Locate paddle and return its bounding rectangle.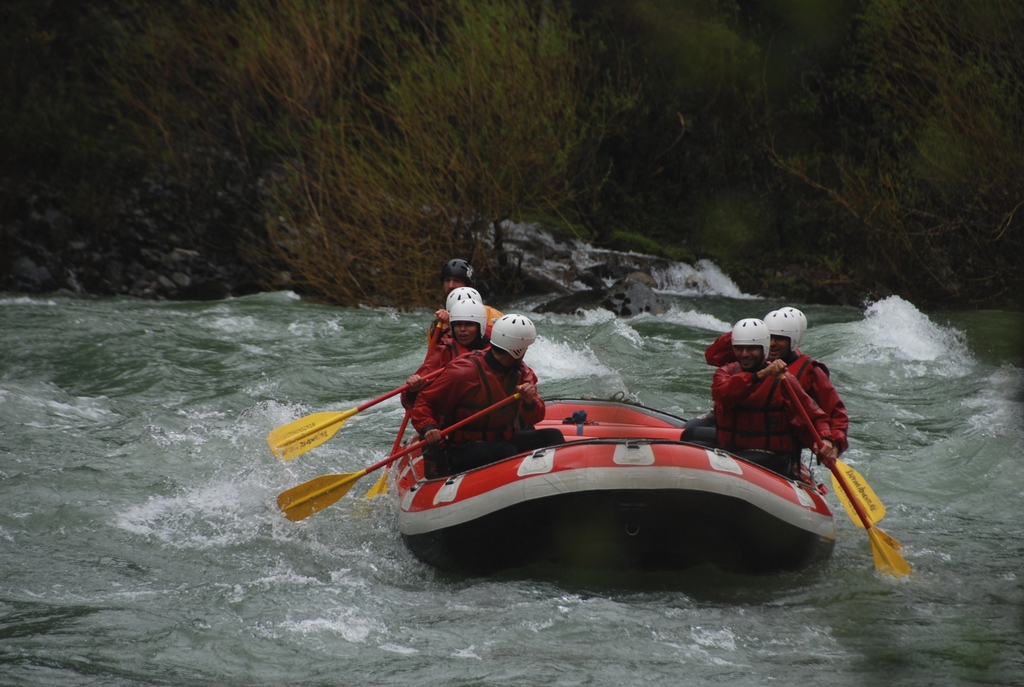
831 452 886 530.
